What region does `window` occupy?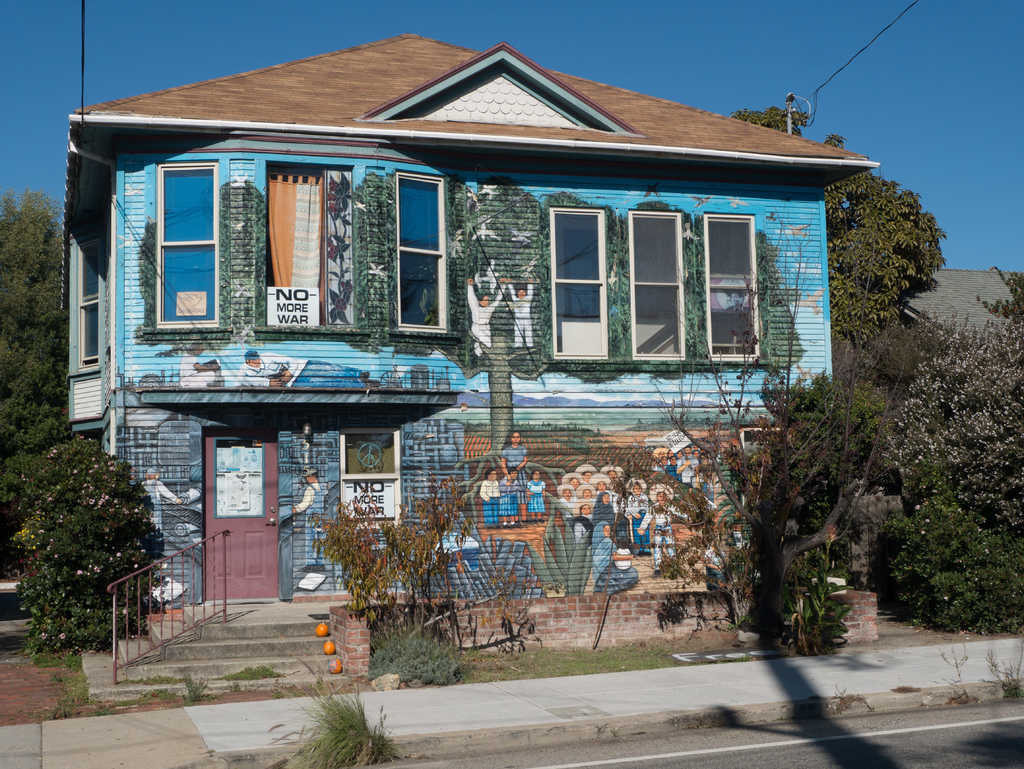
BBox(630, 209, 687, 362).
